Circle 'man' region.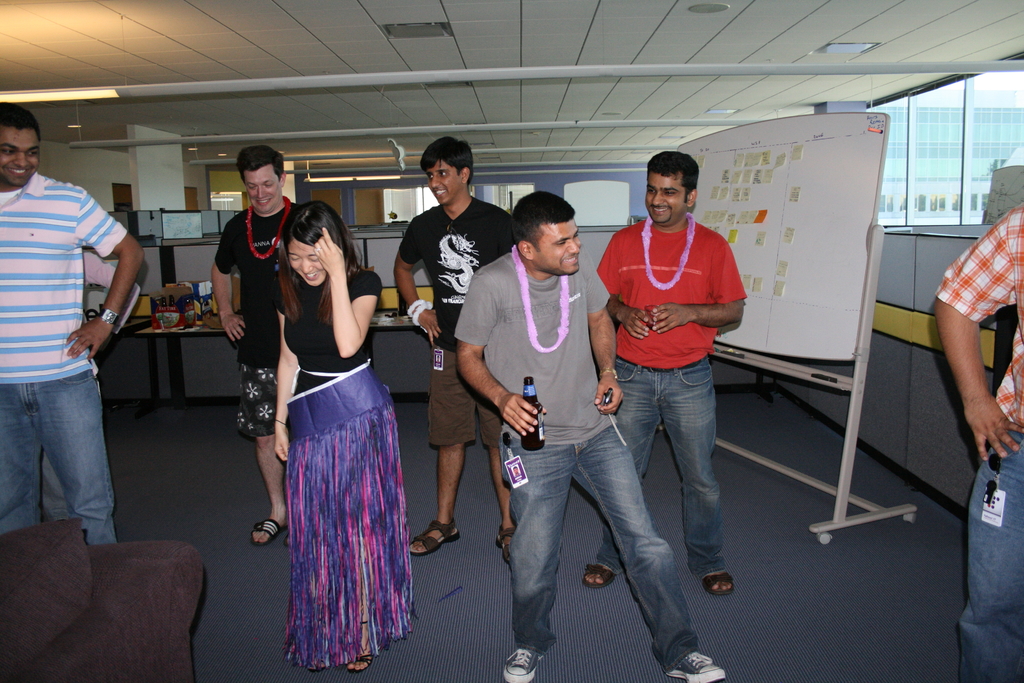
Region: box(408, 134, 517, 563).
